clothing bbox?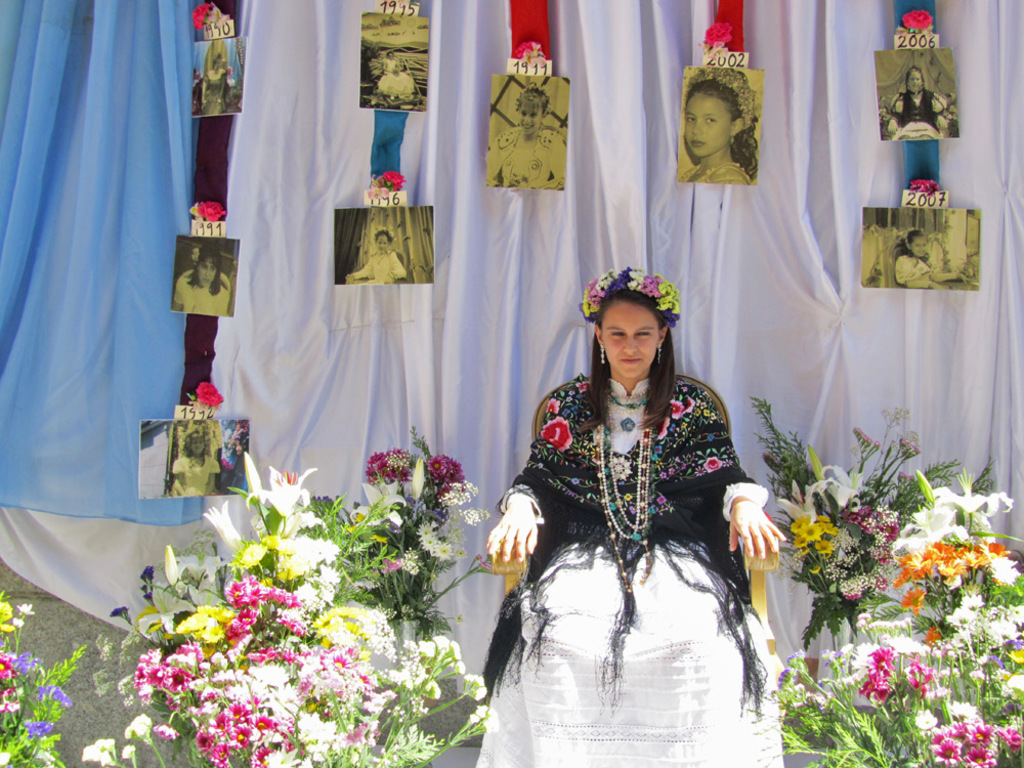
(x1=482, y1=335, x2=790, y2=728)
